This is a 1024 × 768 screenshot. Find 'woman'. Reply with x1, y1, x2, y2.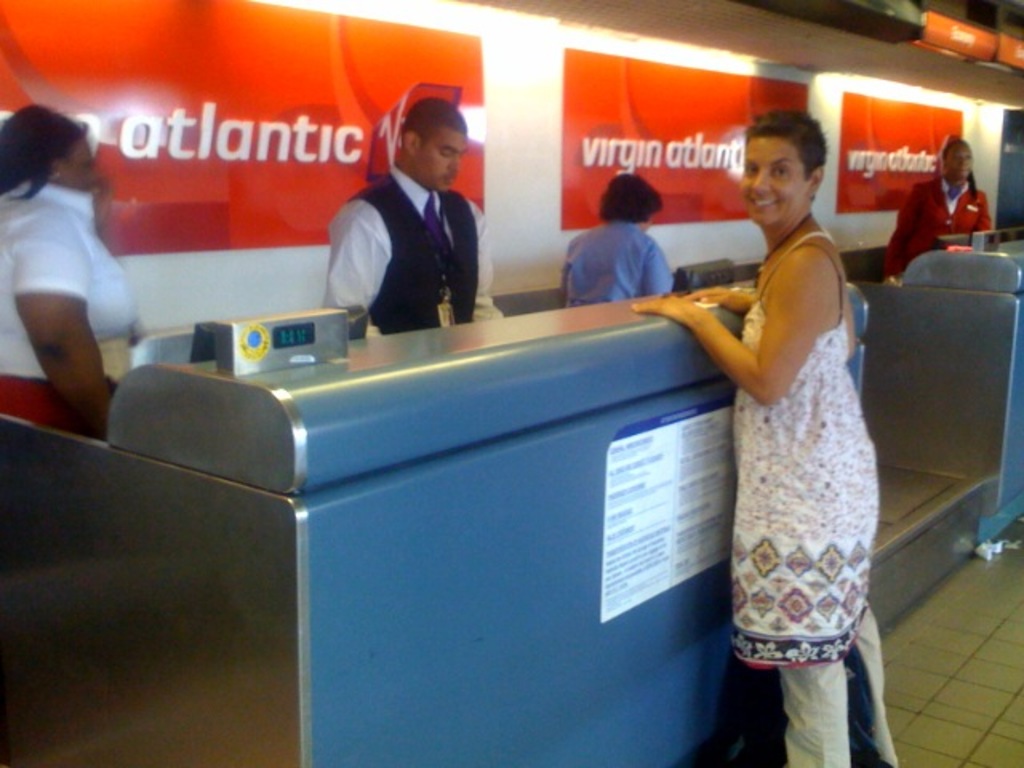
0, 109, 144, 451.
